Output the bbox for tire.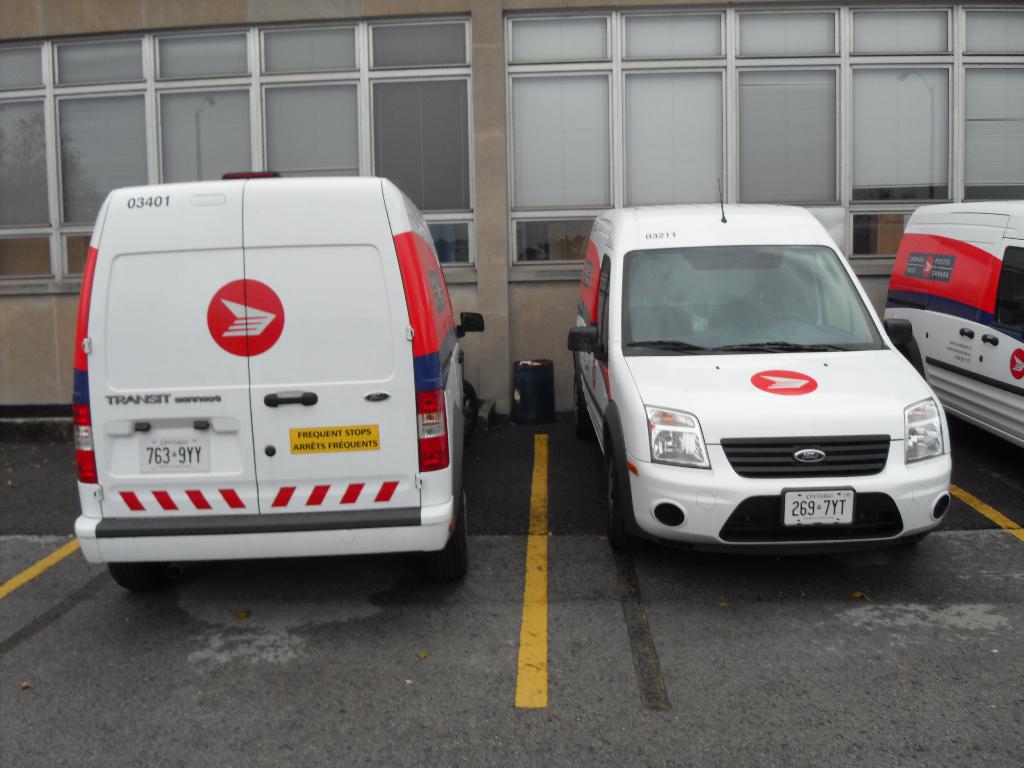
rect(572, 368, 588, 431).
